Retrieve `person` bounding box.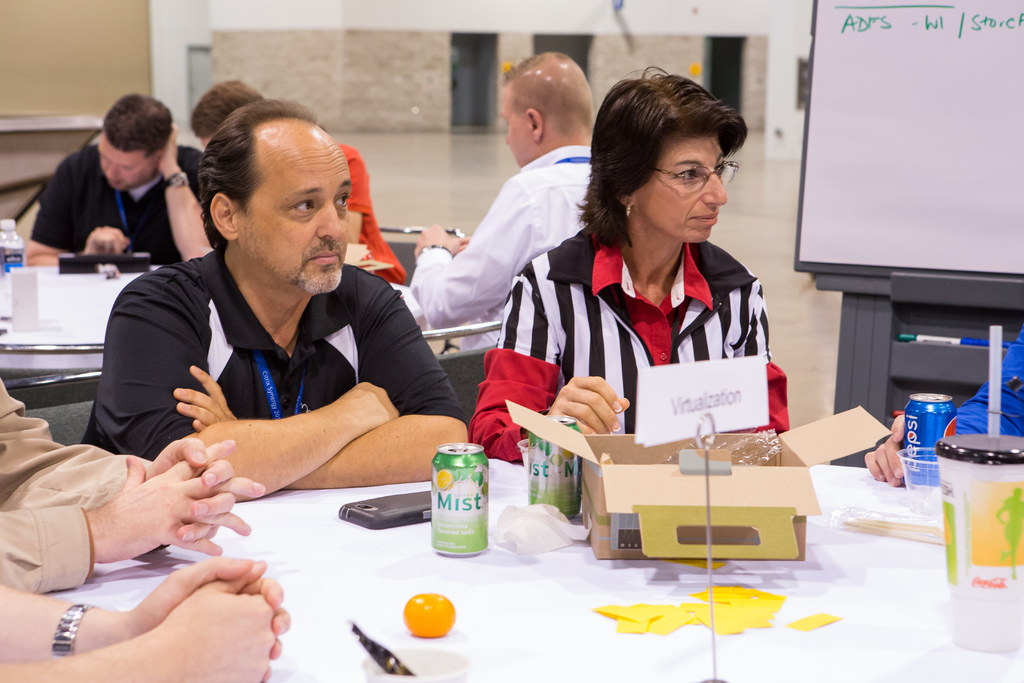
Bounding box: locate(0, 550, 295, 682).
